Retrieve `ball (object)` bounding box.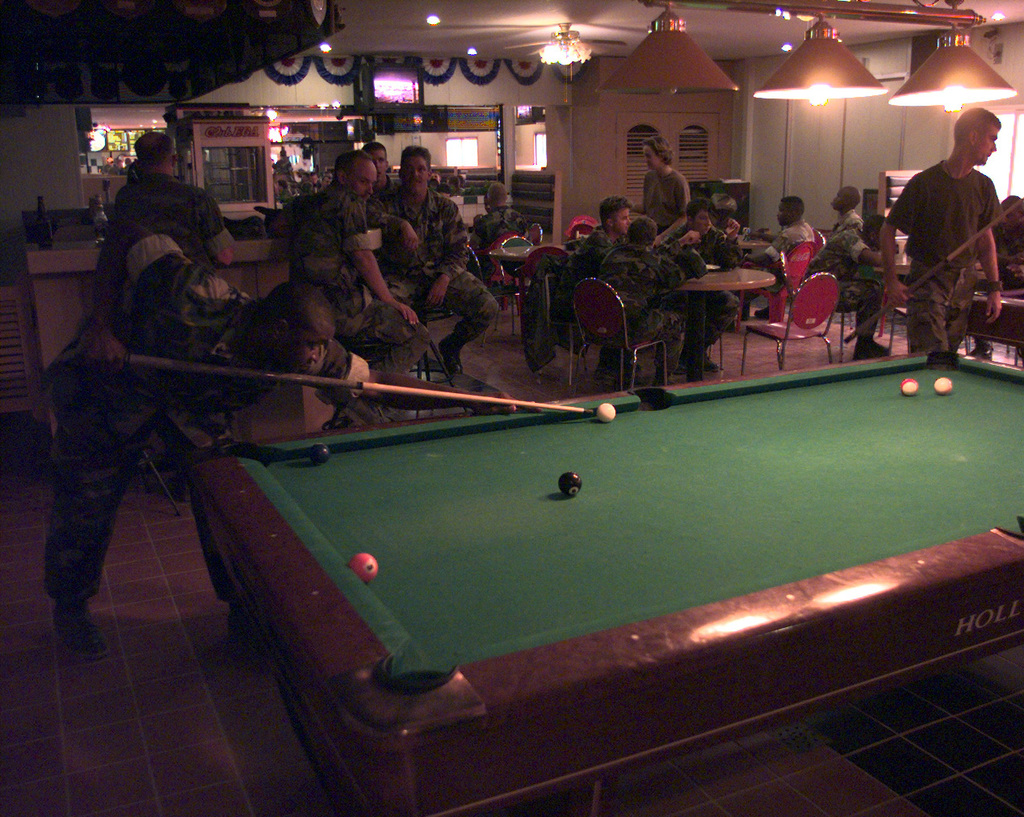
Bounding box: (x1=557, y1=471, x2=583, y2=496).
